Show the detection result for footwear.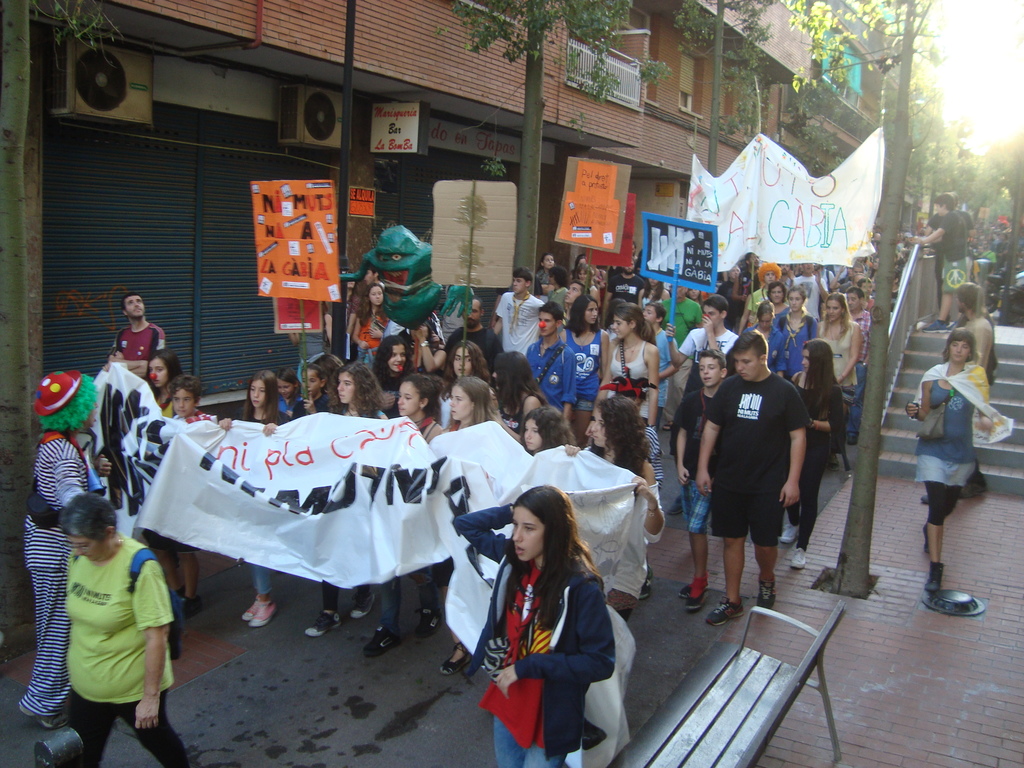
923/557/940/589.
